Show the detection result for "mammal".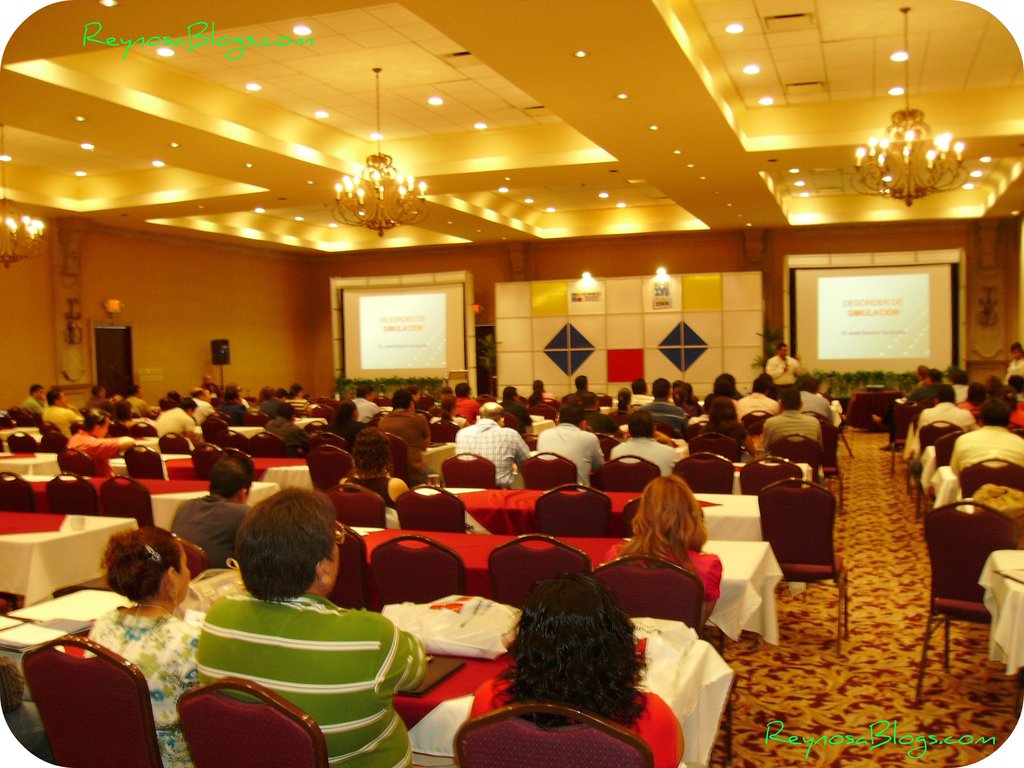
(left=609, top=470, right=730, bottom=647).
